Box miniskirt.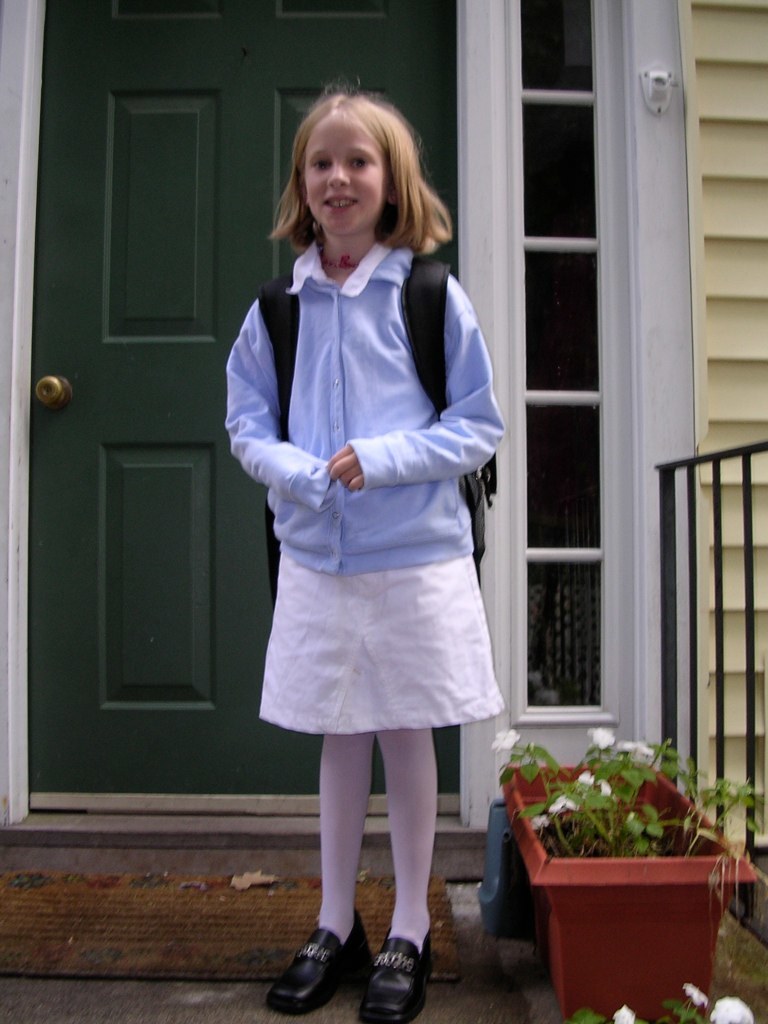
257, 548, 506, 730.
